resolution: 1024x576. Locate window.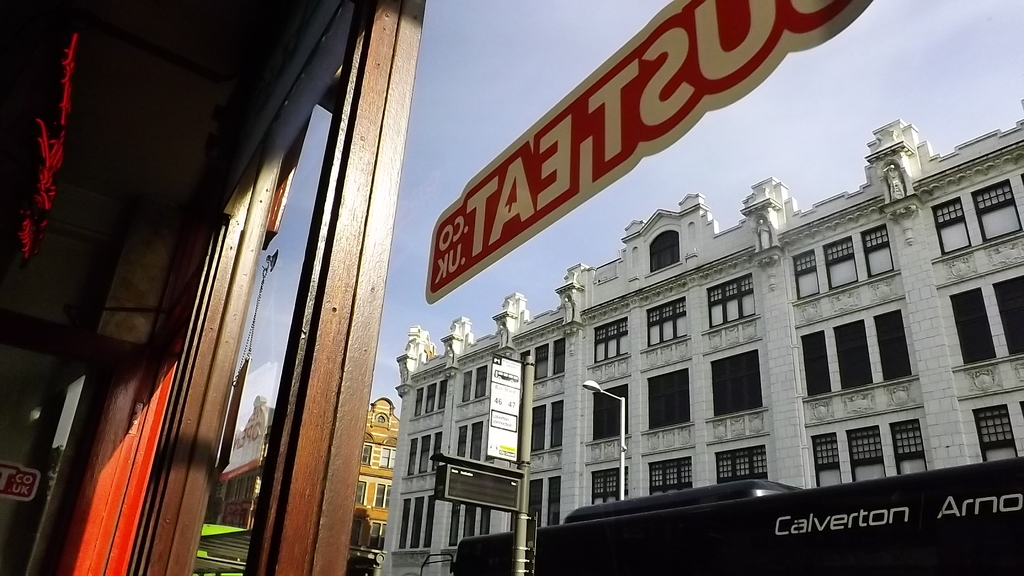
region(400, 490, 439, 551).
